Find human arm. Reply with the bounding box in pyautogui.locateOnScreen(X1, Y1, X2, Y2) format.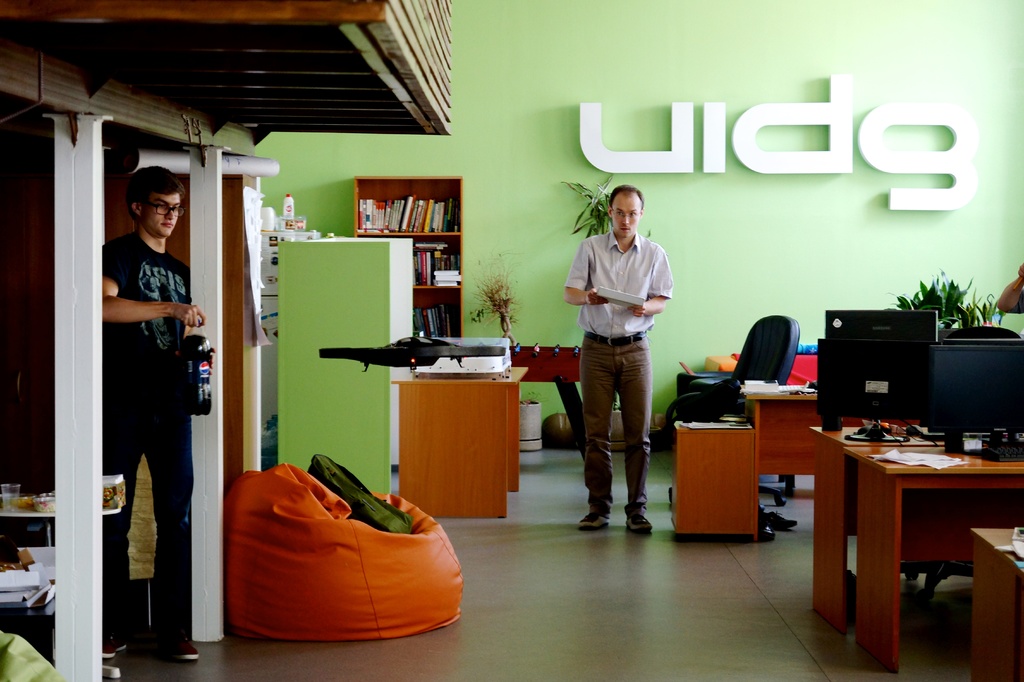
pyautogui.locateOnScreen(627, 245, 674, 317).
